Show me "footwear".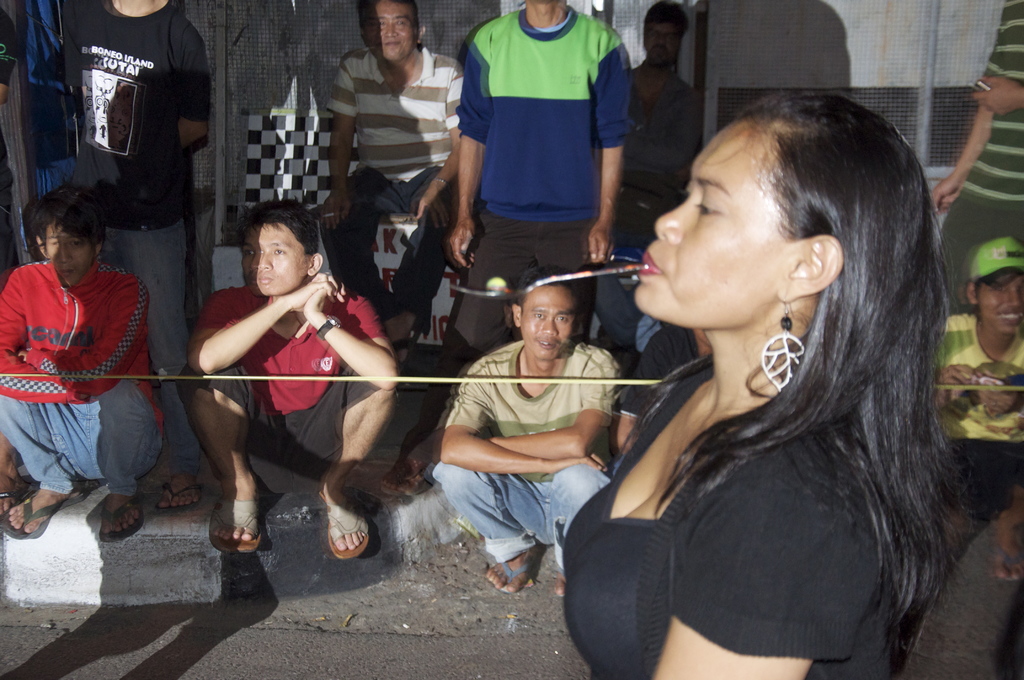
"footwear" is here: x1=92 y1=494 x2=146 y2=543.
